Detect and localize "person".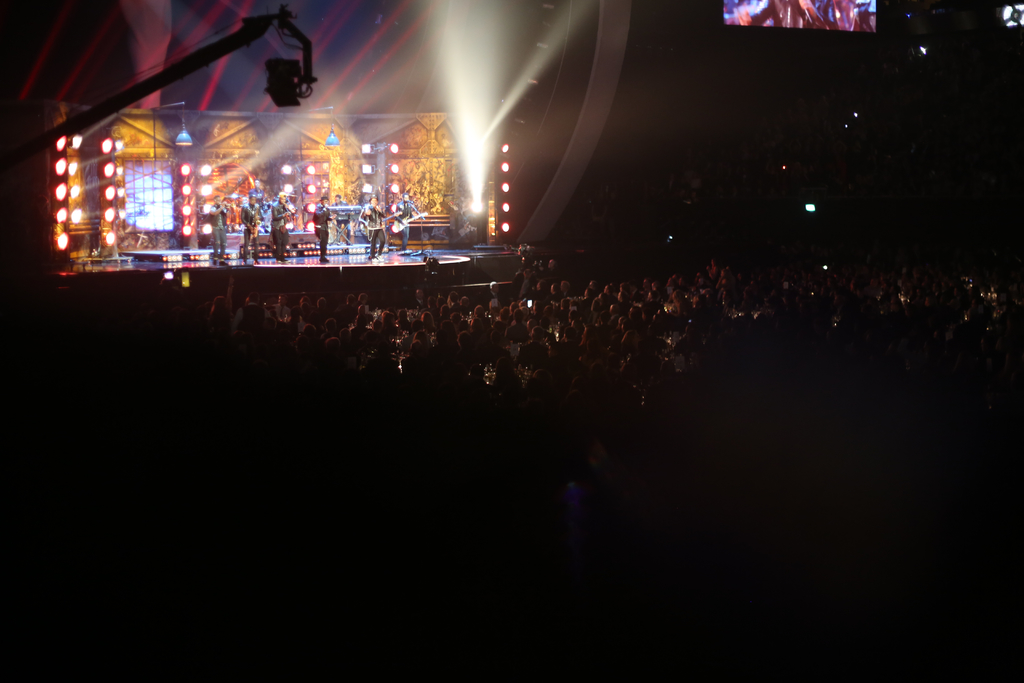
Localized at <bbox>184, 248, 1023, 418</bbox>.
